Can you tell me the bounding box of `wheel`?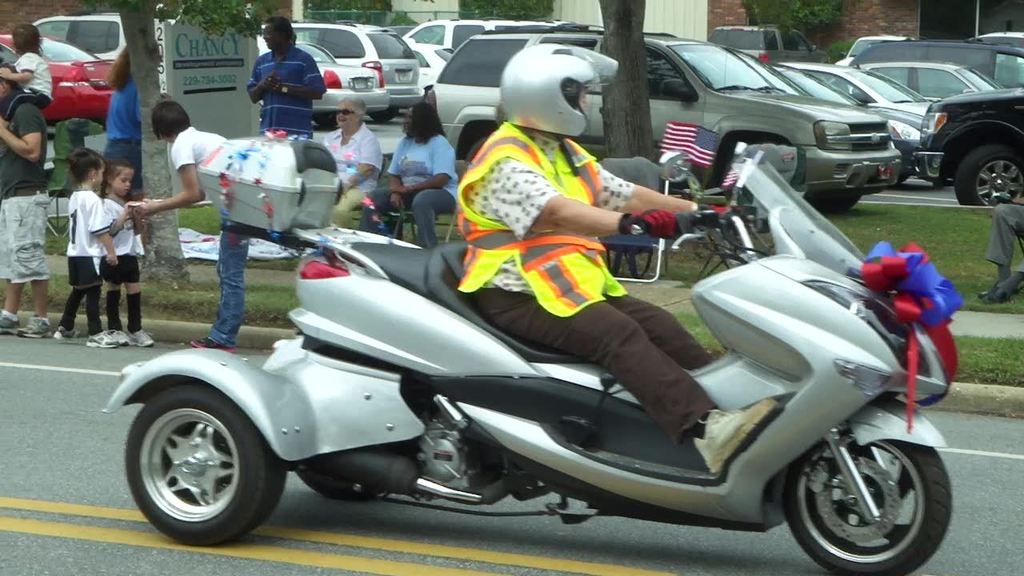
box=[124, 386, 285, 546].
